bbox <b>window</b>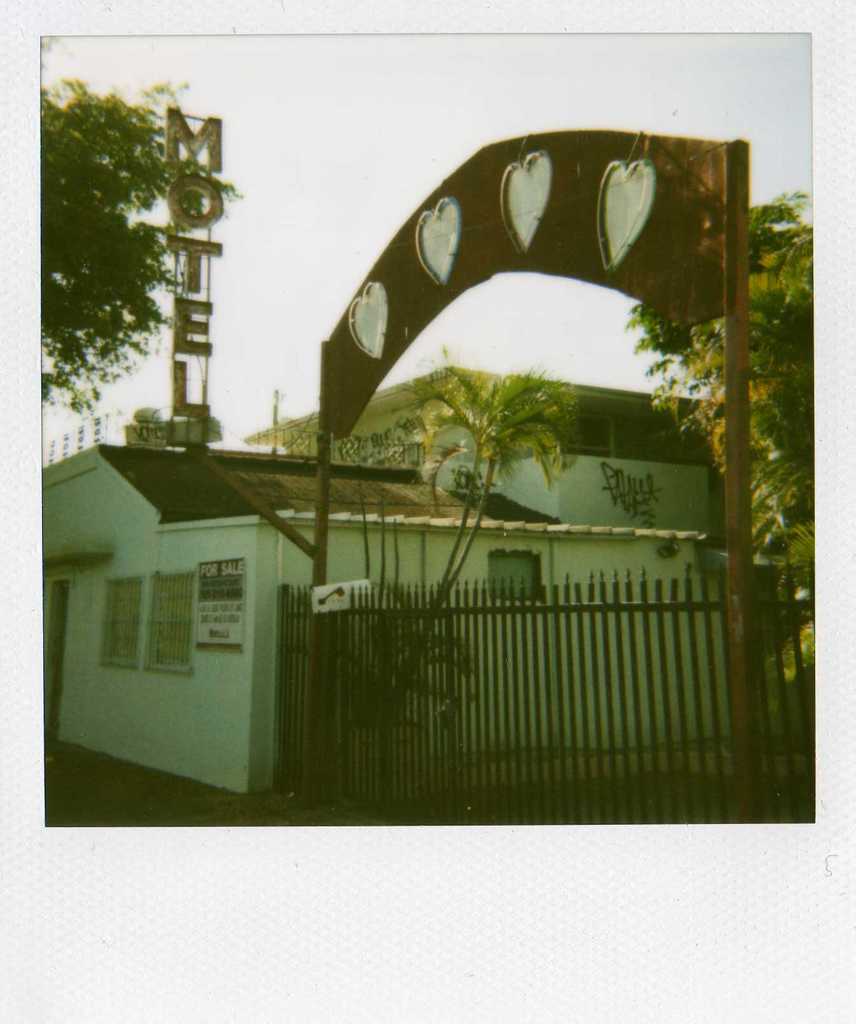
rect(144, 567, 193, 672)
